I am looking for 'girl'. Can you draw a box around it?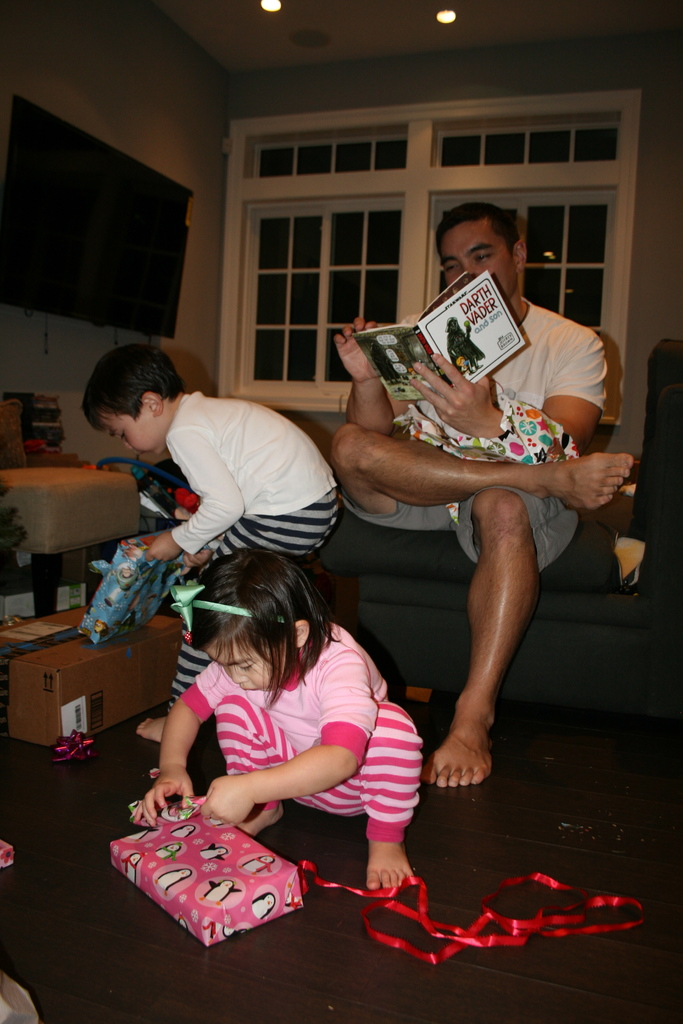
Sure, the bounding box is box=[133, 547, 425, 895].
